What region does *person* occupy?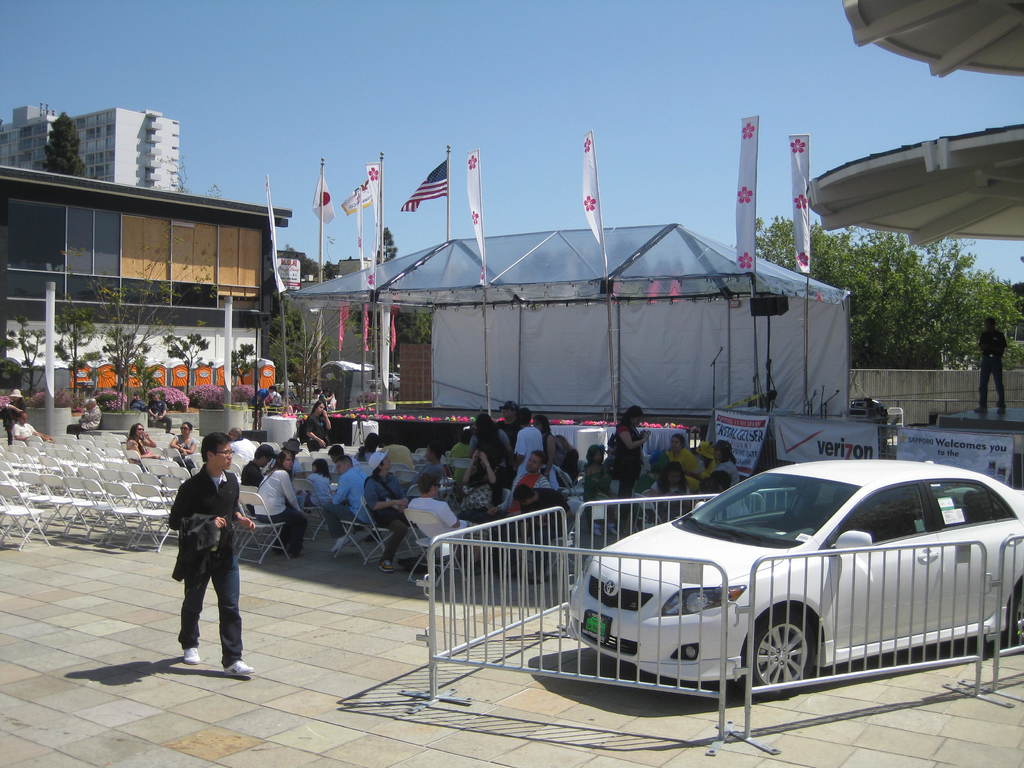
(x1=648, y1=461, x2=691, y2=517).
